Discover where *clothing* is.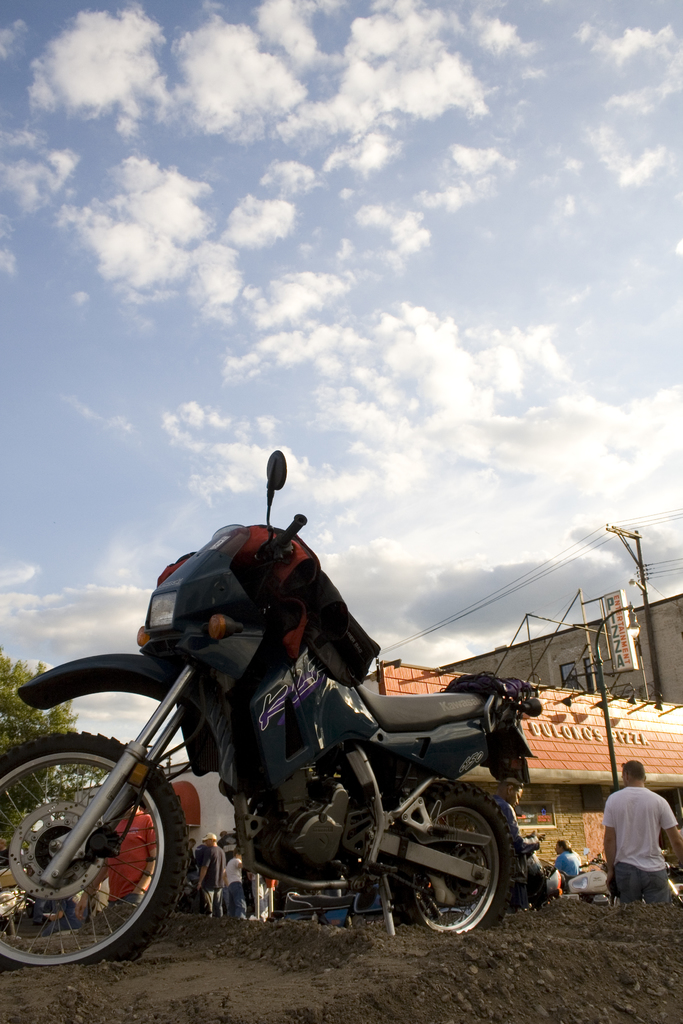
Discovered at x1=499, y1=804, x2=539, y2=916.
